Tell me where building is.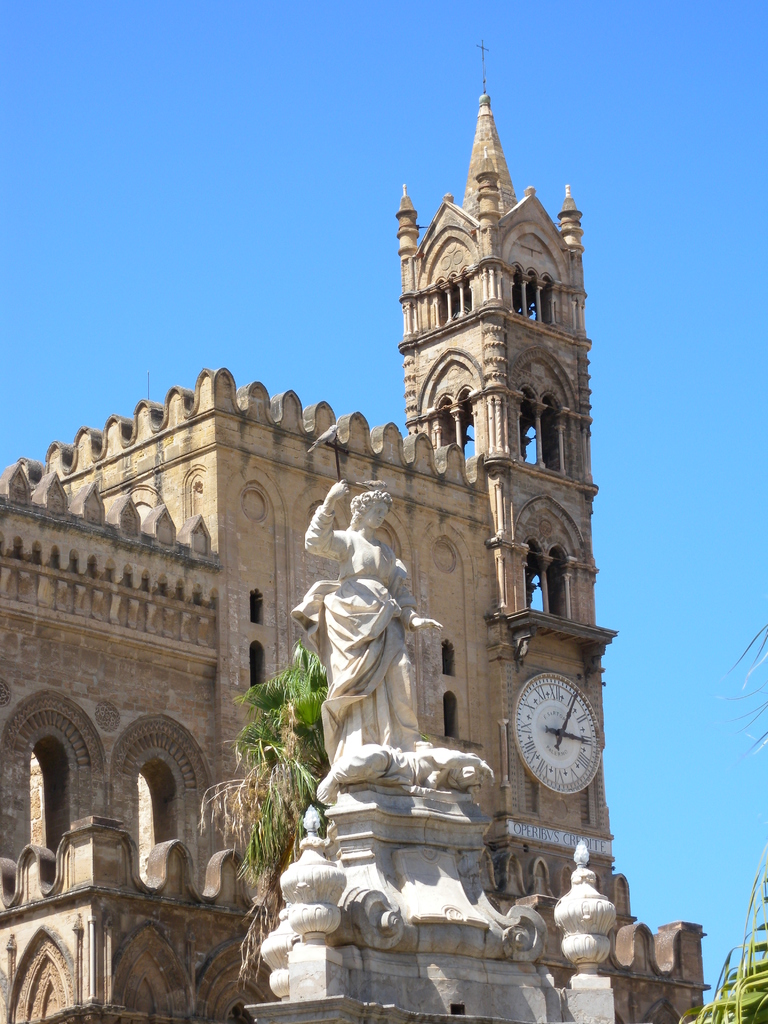
building is at 0,42,708,1023.
